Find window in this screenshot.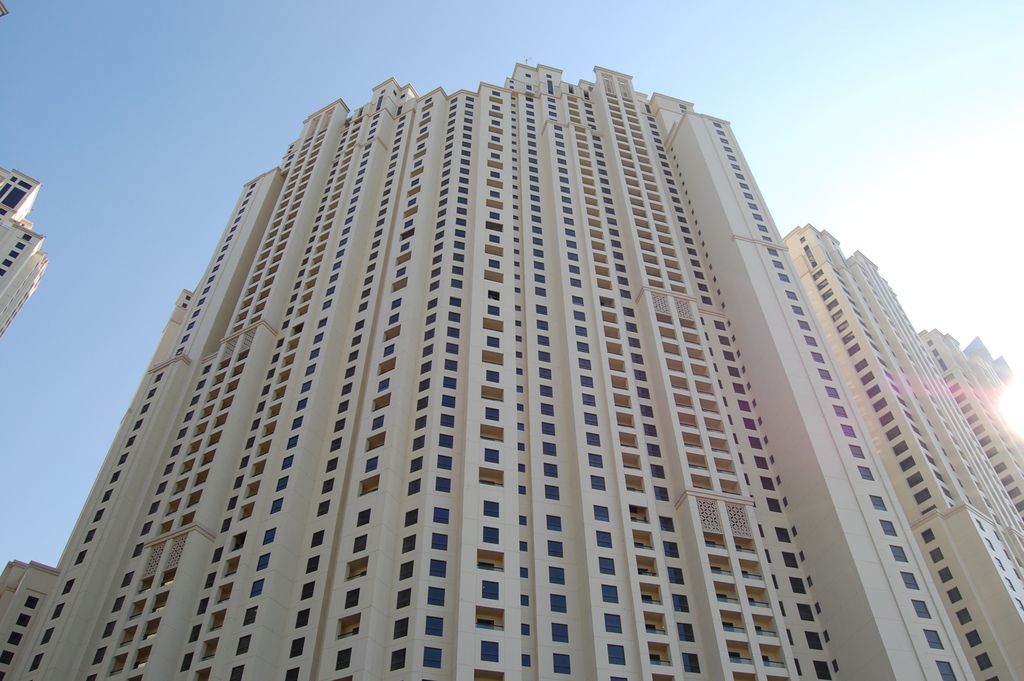
The bounding box for window is [465,117,471,124].
